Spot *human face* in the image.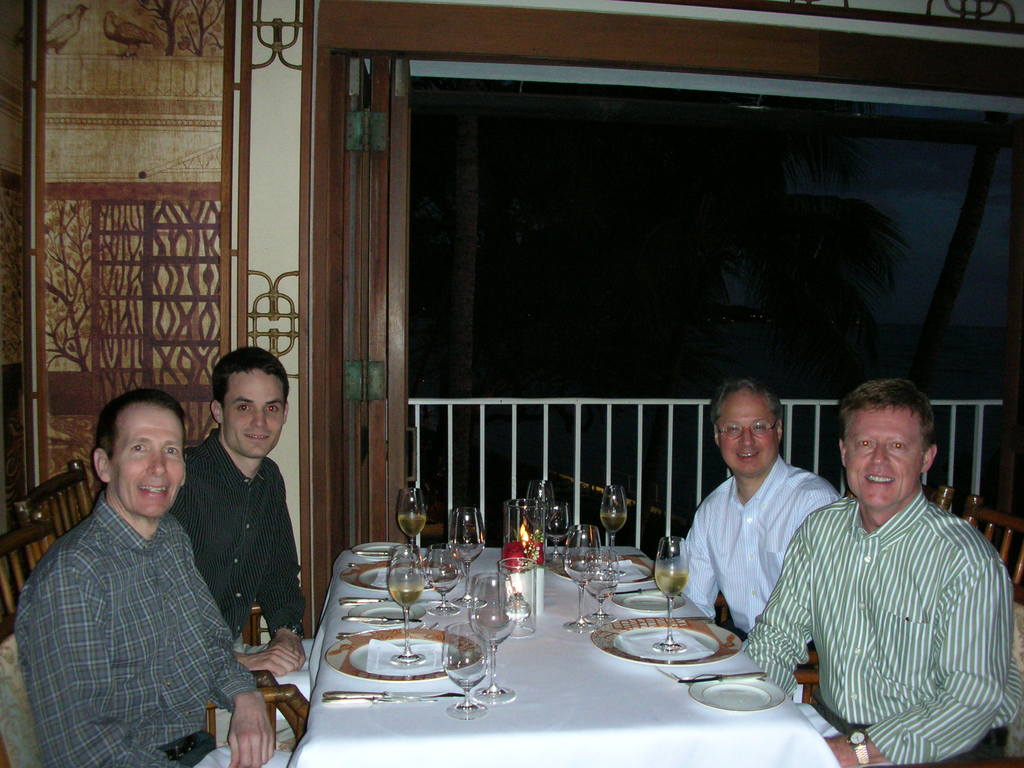
*human face* found at (left=111, top=404, right=186, bottom=515).
